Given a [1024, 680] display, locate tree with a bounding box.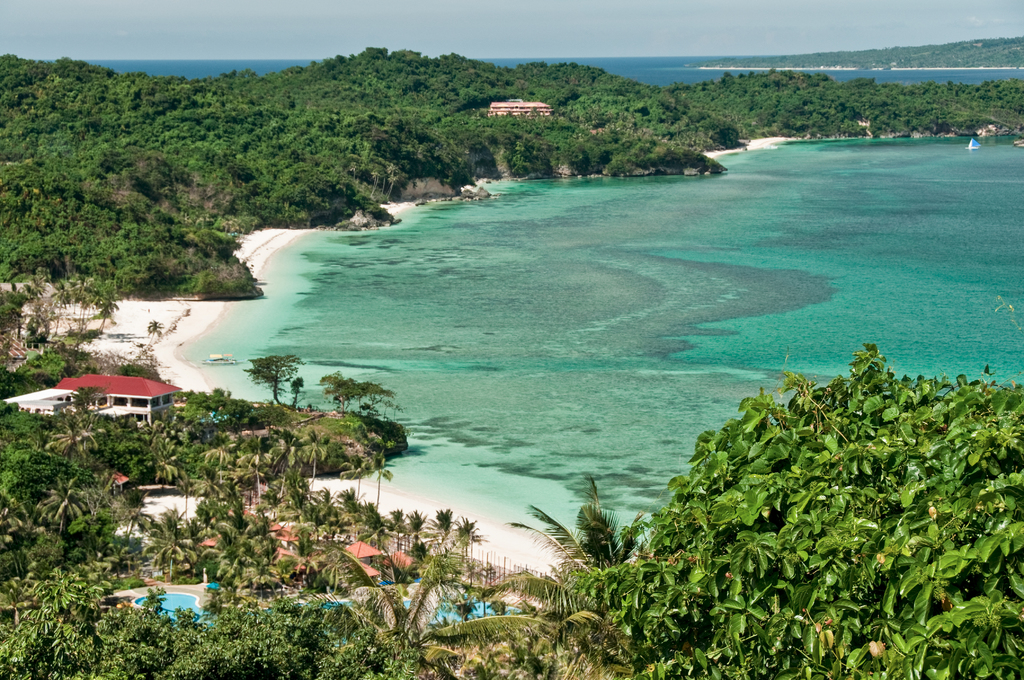
Located: left=0, top=296, right=20, bottom=376.
